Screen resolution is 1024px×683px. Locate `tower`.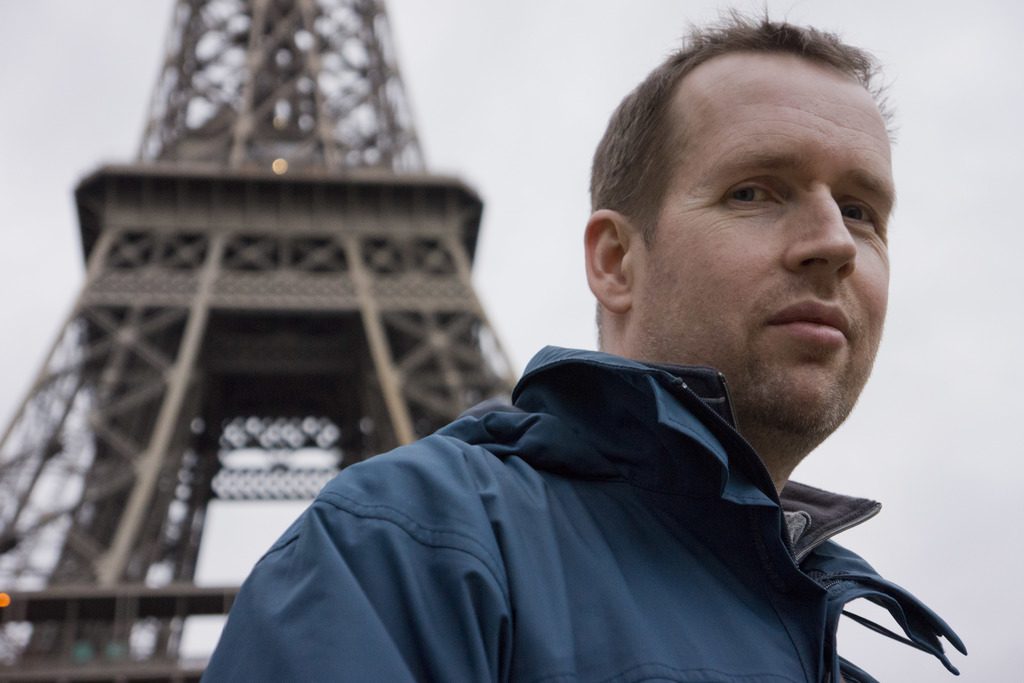
x1=0 y1=0 x2=520 y2=682.
